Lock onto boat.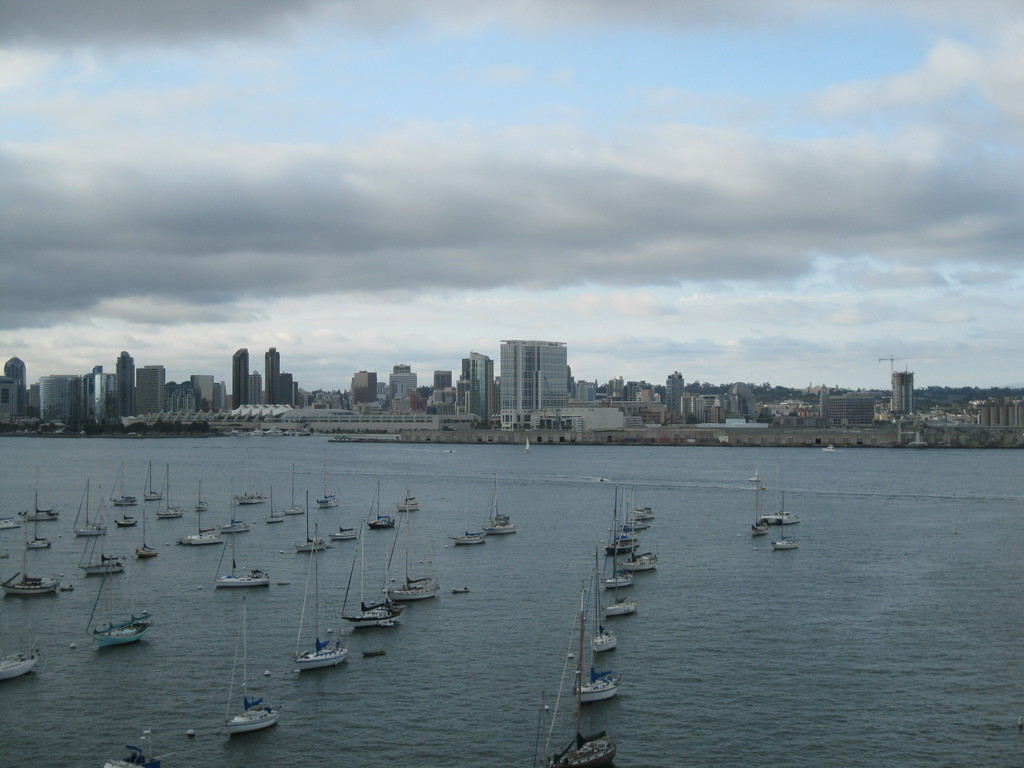
Locked: bbox=(30, 468, 57, 521).
